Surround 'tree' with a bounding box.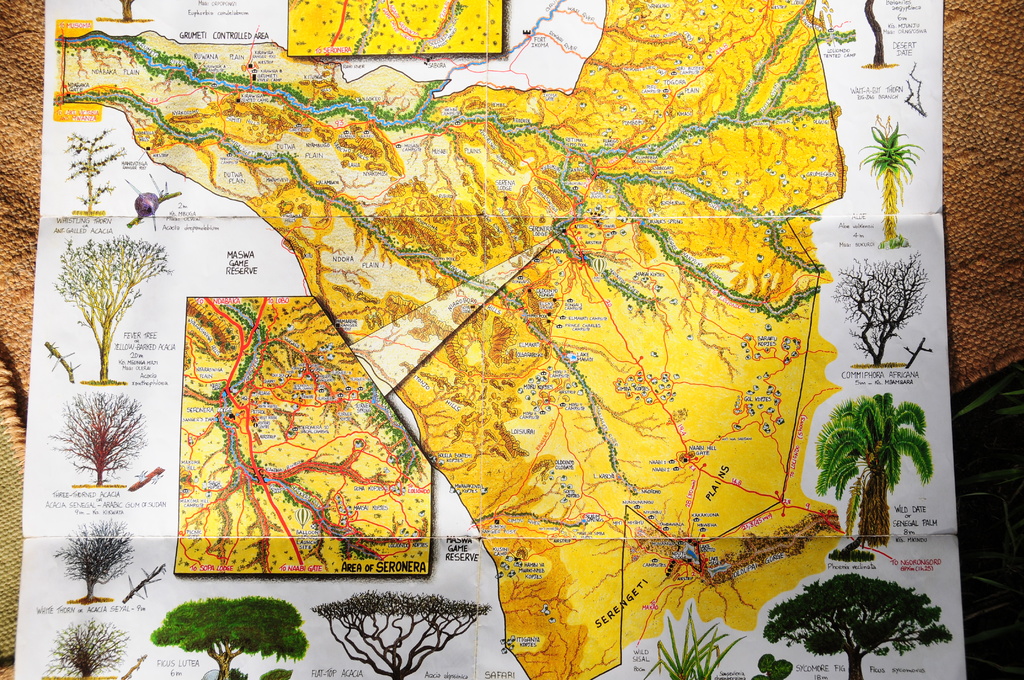
l=312, t=583, r=499, b=679.
